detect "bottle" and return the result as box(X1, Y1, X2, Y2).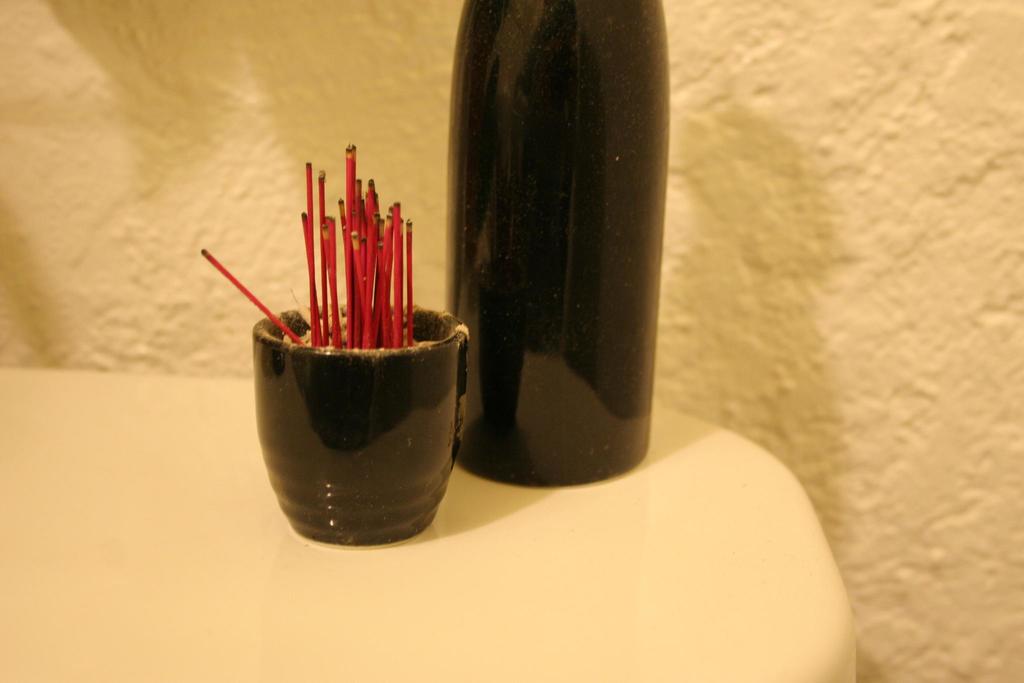
box(447, 0, 673, 489).
